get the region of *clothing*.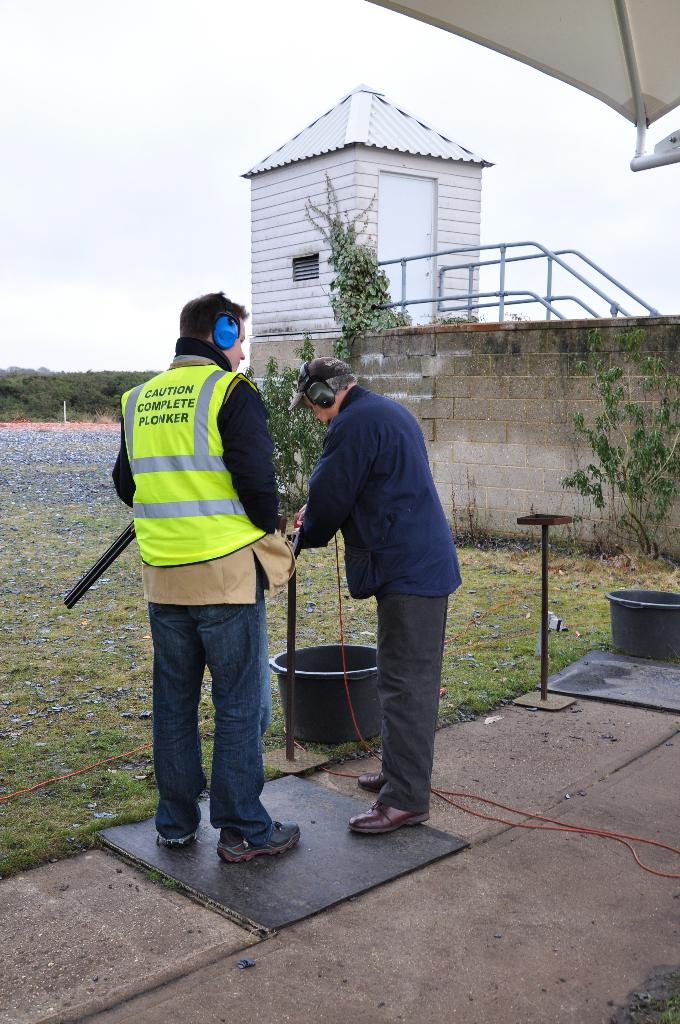
(108, 344, 285, 822).
